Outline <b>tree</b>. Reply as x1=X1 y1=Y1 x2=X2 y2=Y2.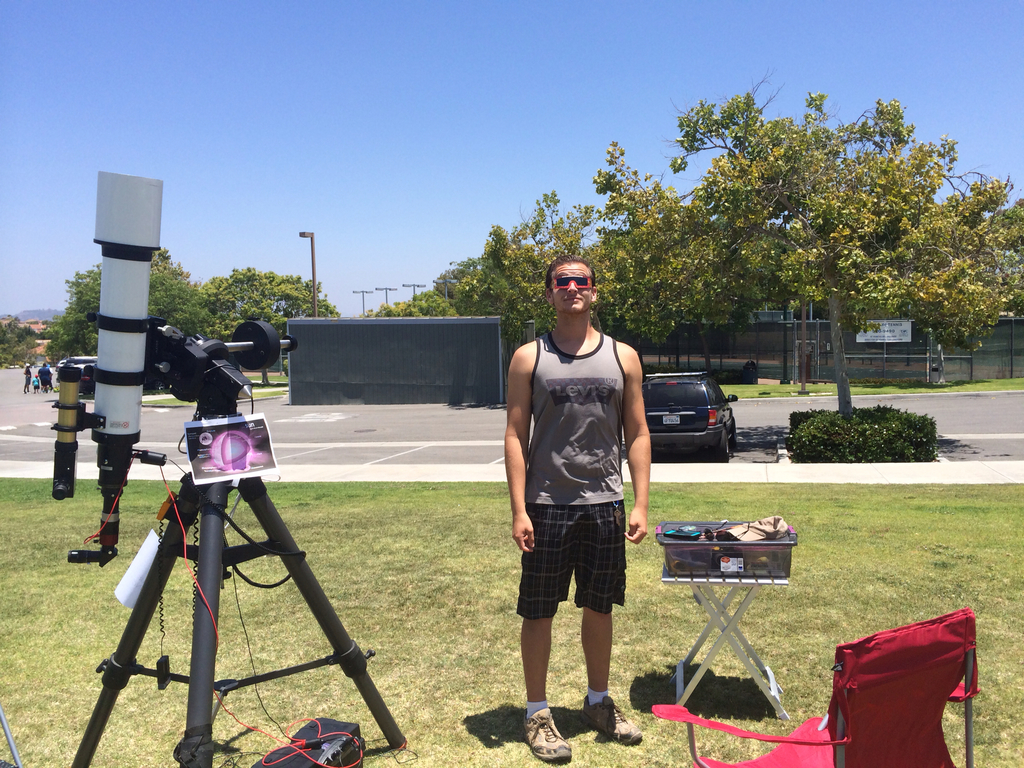
x1=0 y1=311 x2=60 y2=371.
